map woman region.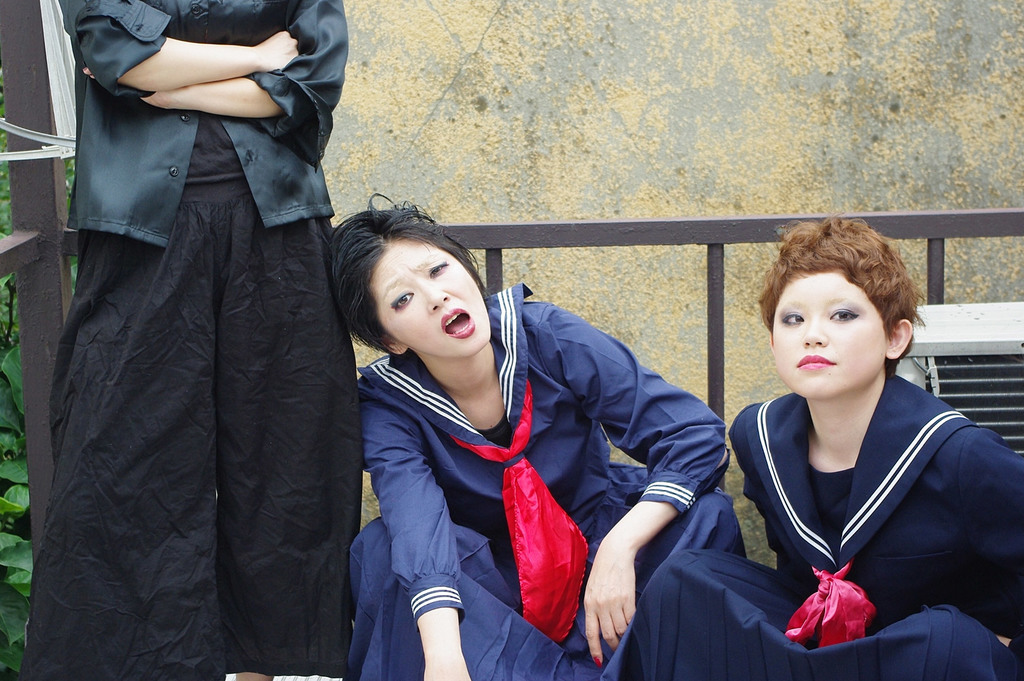
Mapped to bbox=(327, 190, 716, 672).
